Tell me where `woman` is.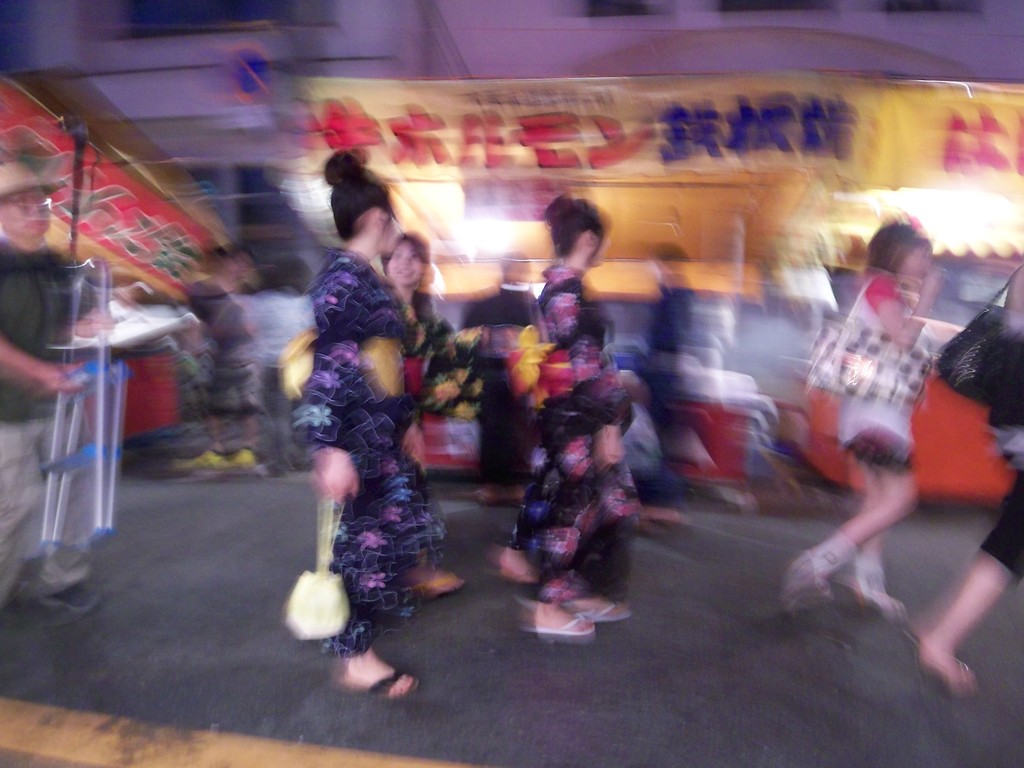
`woman` is at l=284, t=142, r=434, b=701.
